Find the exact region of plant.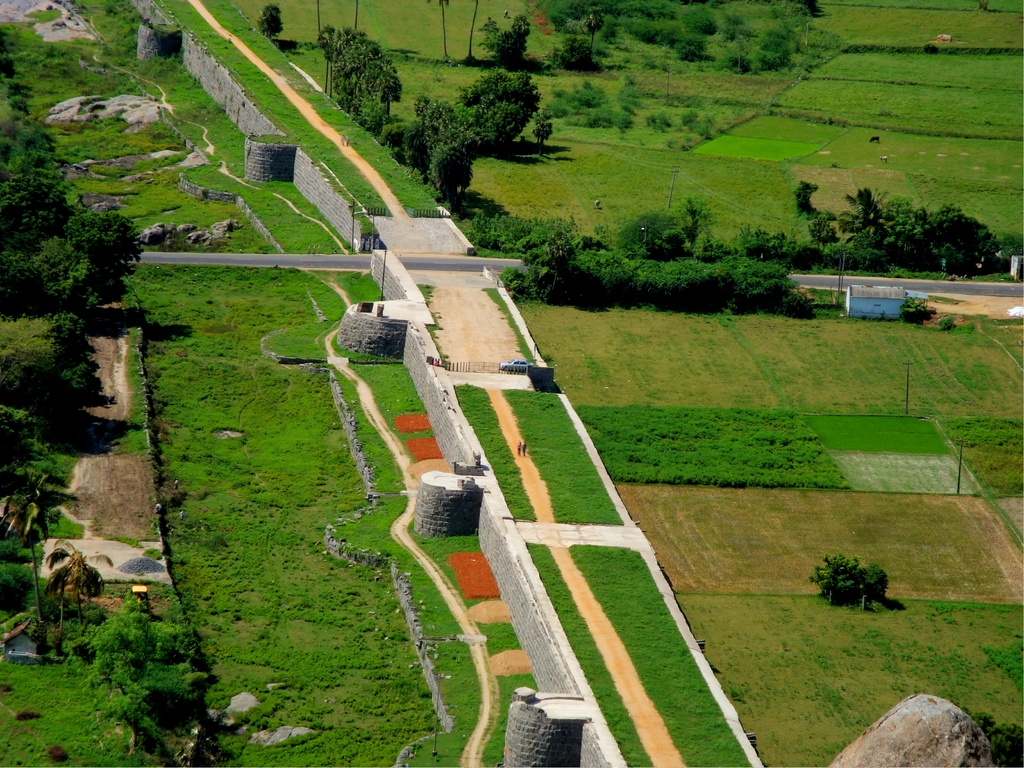
Exact region: pyautogui.locateOnScreen(0, 0, 589, 764).
